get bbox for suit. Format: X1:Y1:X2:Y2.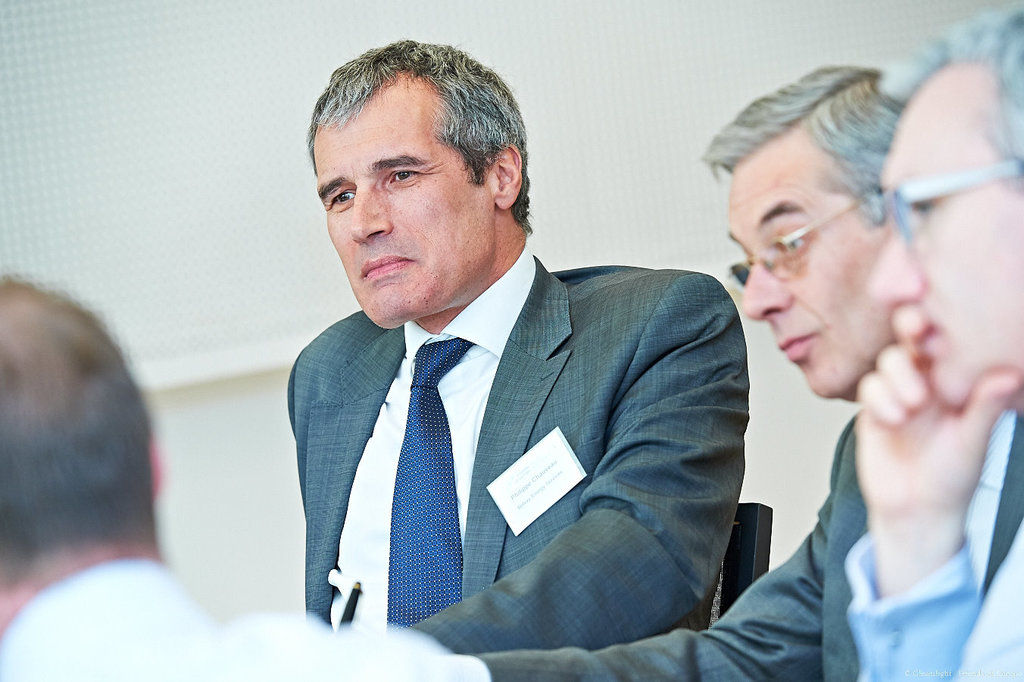
475:399:1022:681.
